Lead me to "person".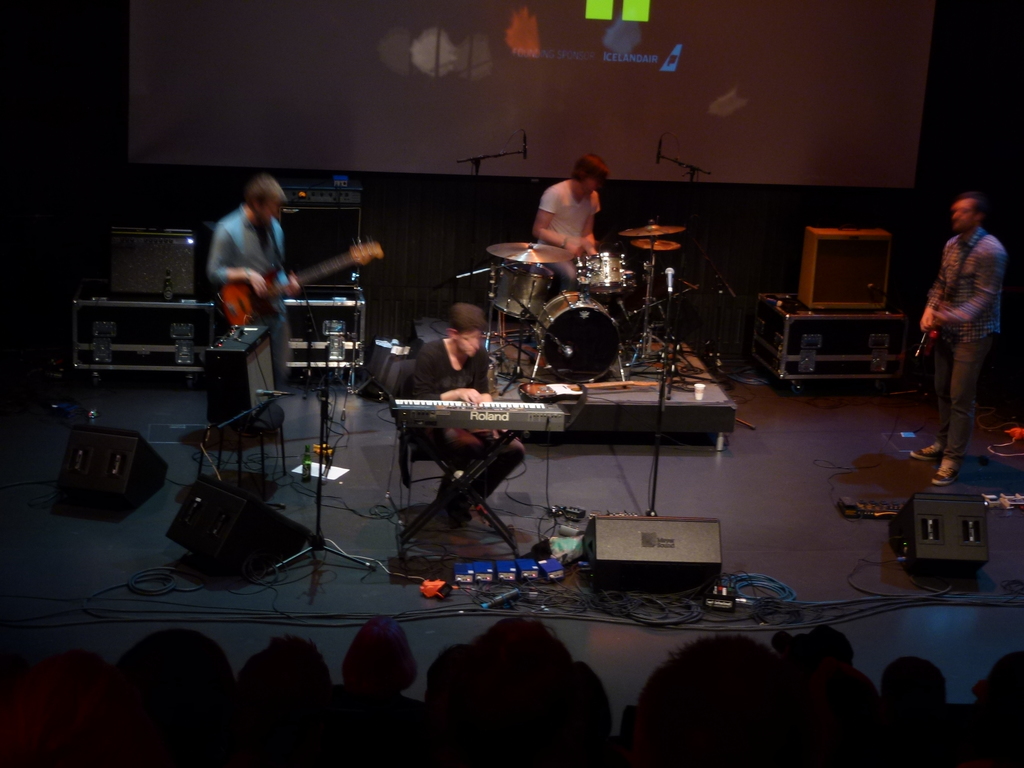
Lead to l=409, t=303, r=523, b=532.
